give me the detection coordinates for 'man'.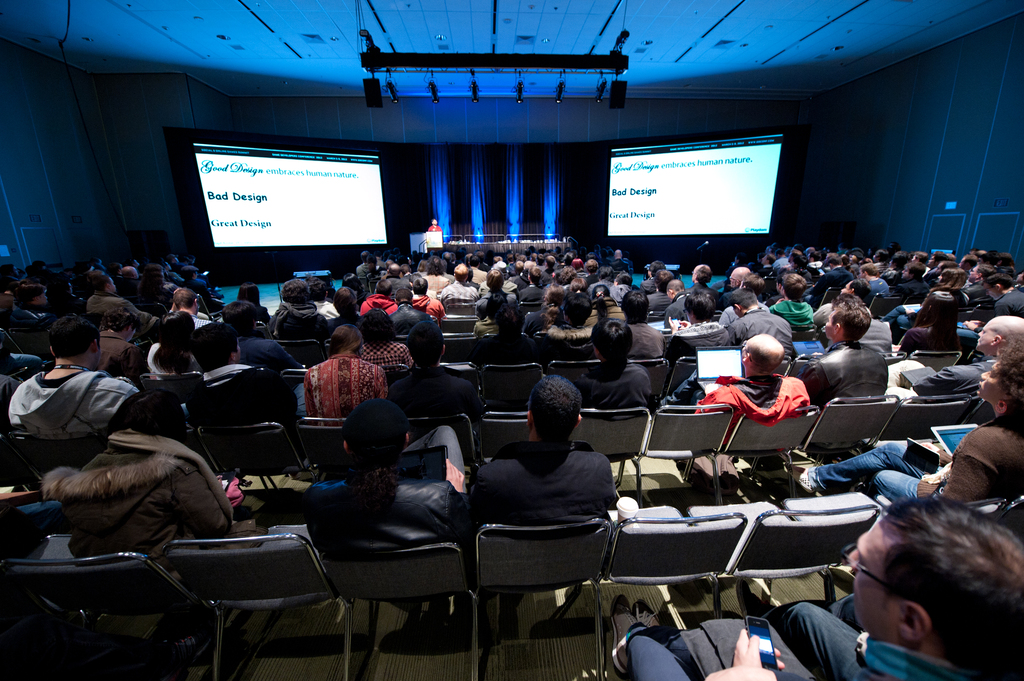
391:323:490:414.
